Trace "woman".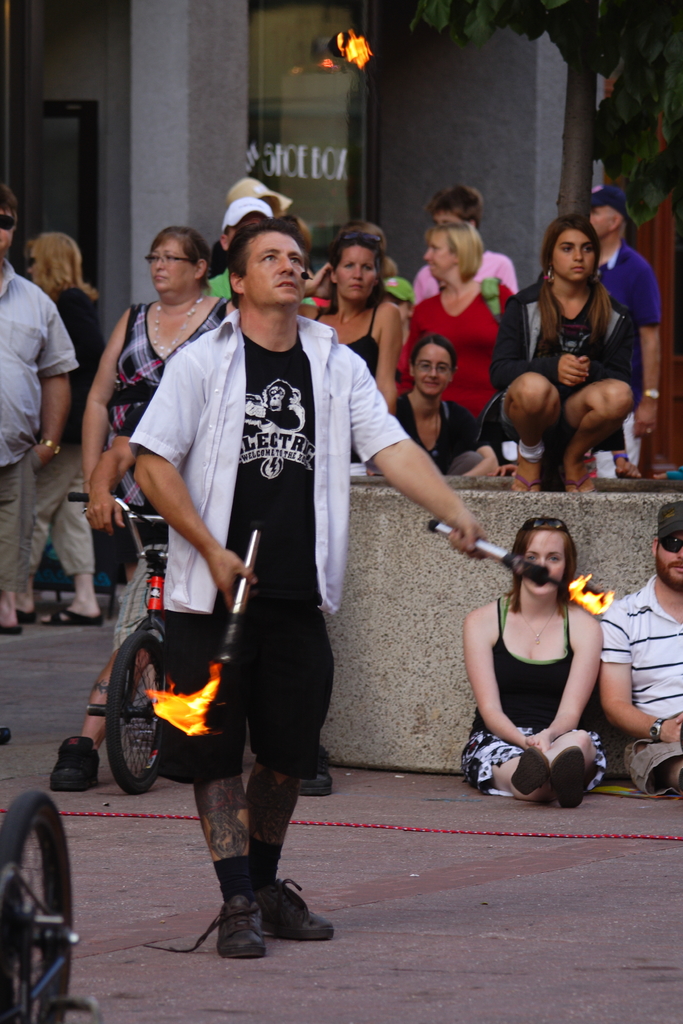
Traced to detection(458, 502, 622, 813).
